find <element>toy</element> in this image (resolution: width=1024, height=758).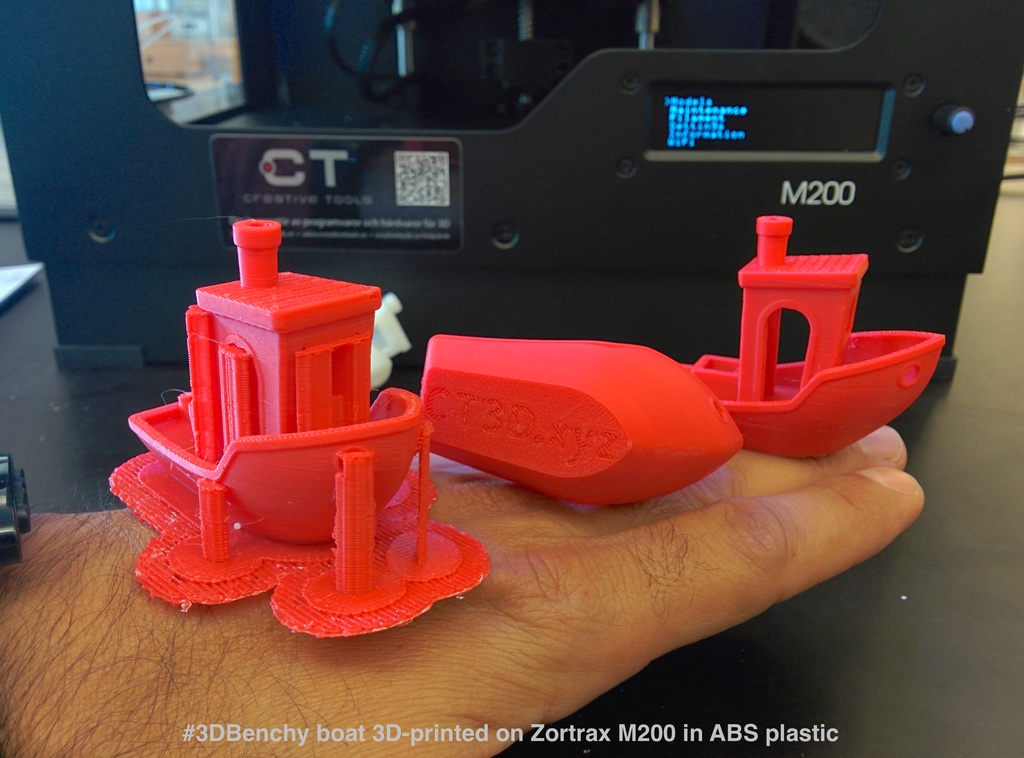
x1=106 y1=219 x2=499 y2=656.
